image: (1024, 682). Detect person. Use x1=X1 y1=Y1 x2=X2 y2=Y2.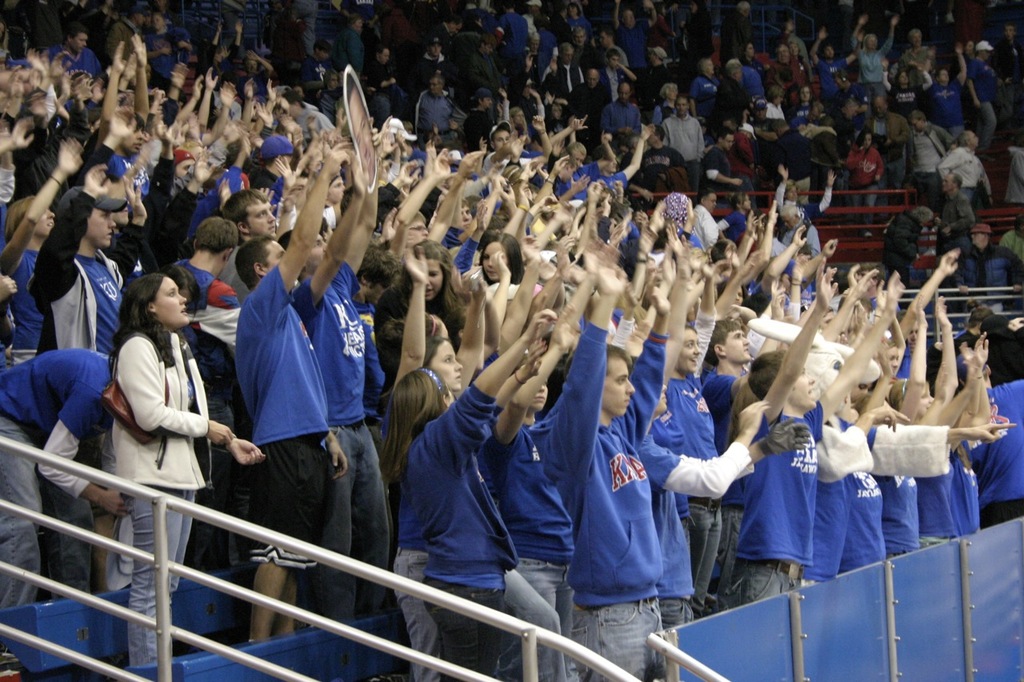
x1=680 y1=0 x2=717 y2=94.
